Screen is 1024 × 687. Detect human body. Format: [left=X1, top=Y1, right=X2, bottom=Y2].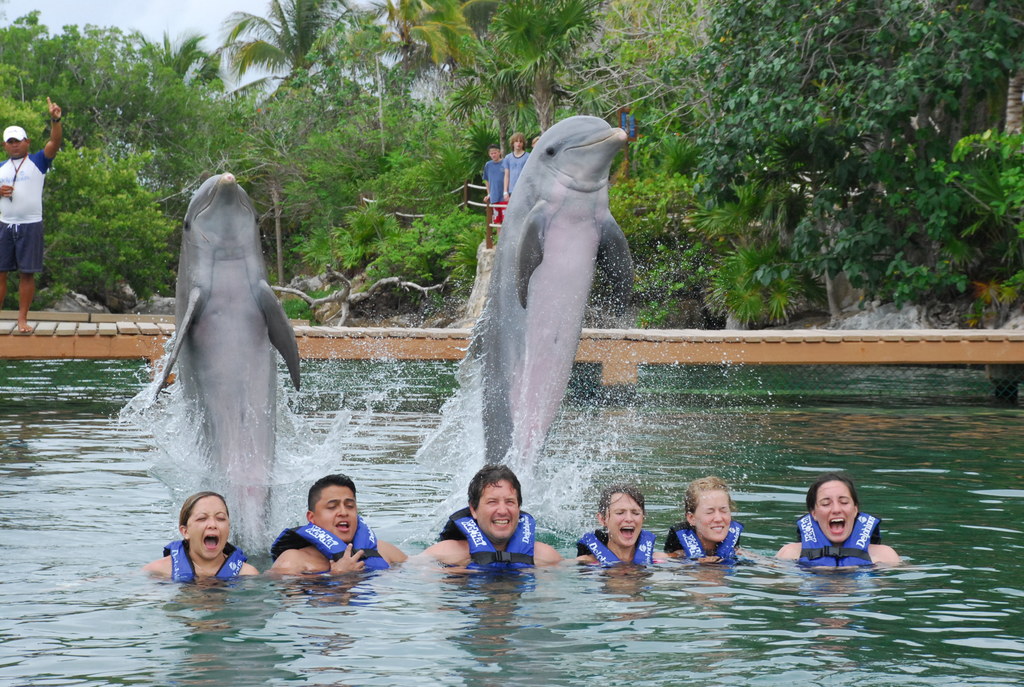
[left=0, top=93, right=67, bottom=332].
